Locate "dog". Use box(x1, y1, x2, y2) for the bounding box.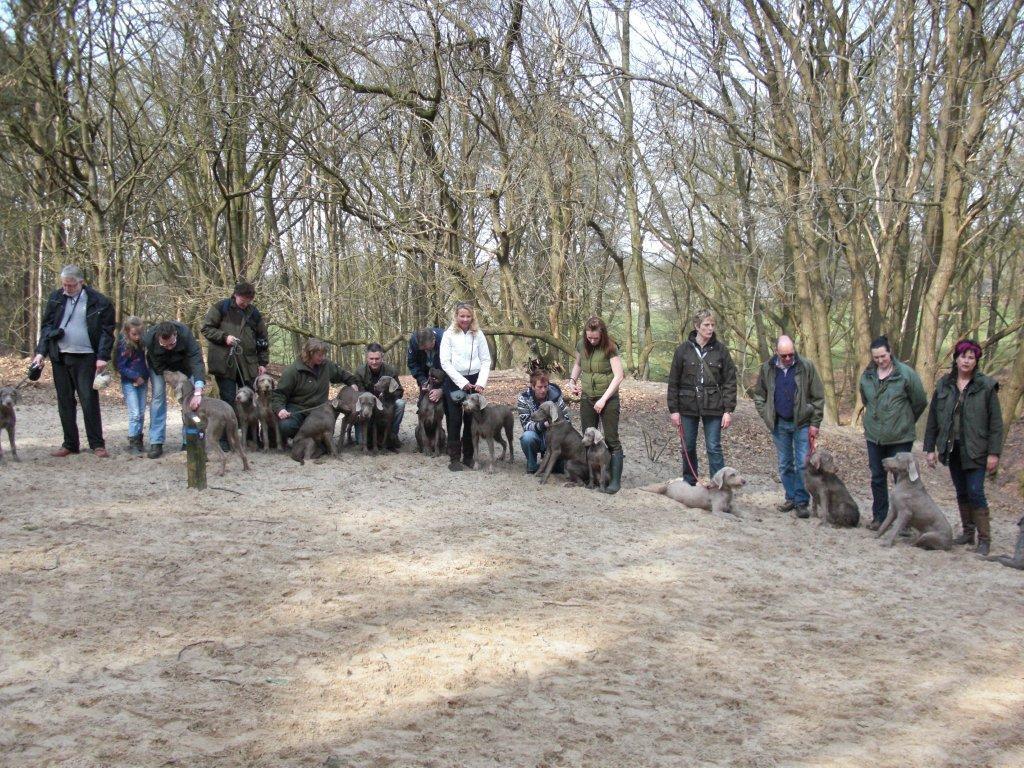
box(0, 387, 19, 459).
